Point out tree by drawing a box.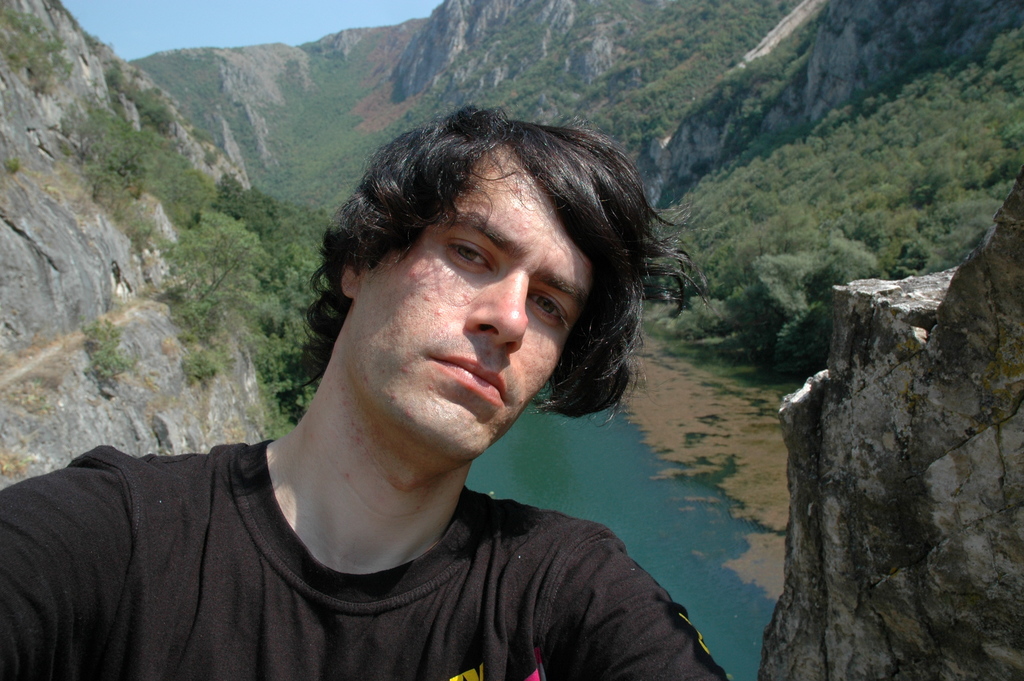
{"x1": 779, "y1": 301, "x2": 833, "y2": 381}.
